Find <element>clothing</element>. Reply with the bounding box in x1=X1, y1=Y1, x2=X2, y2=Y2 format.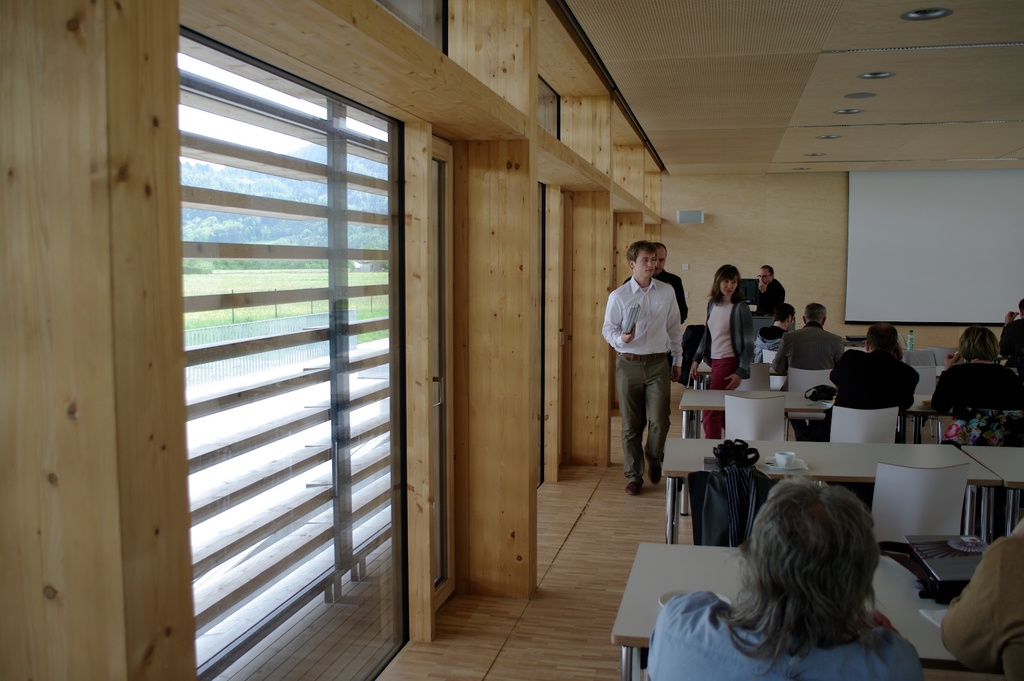
x1=745, y1=279, x2=782, y2=336.
